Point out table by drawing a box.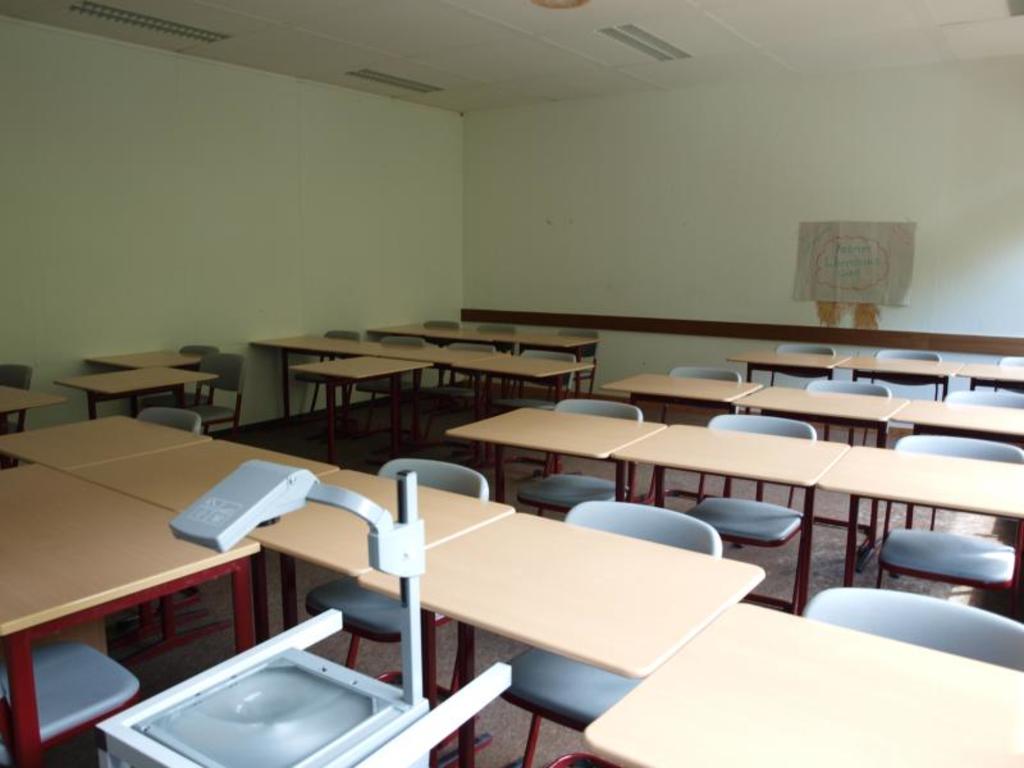
rect(0, 384, 54, 436).
